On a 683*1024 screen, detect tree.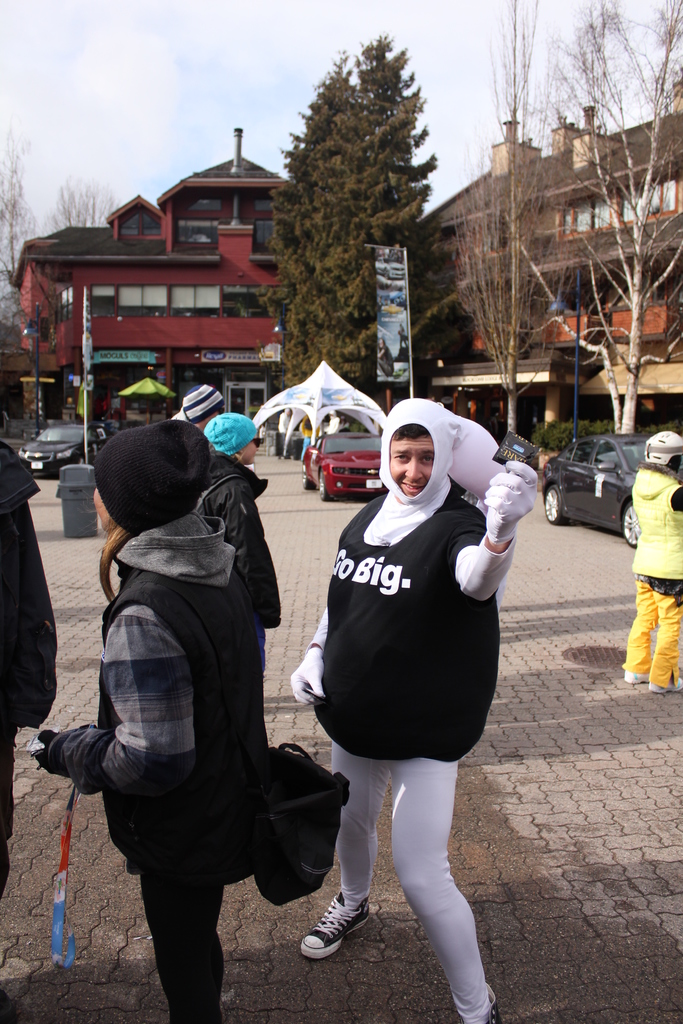
locate(0, 125, 36, 328).
